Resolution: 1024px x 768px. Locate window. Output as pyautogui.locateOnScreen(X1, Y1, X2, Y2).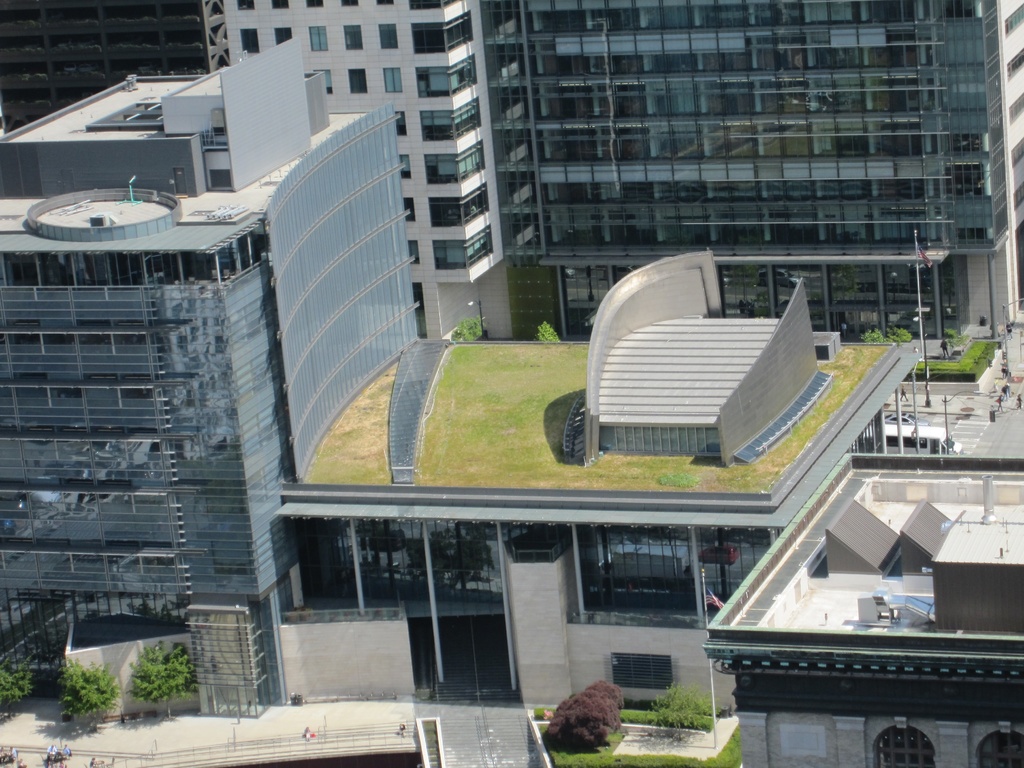
pyautogui.locateOnScreen(975, 730, 1023, 767).
